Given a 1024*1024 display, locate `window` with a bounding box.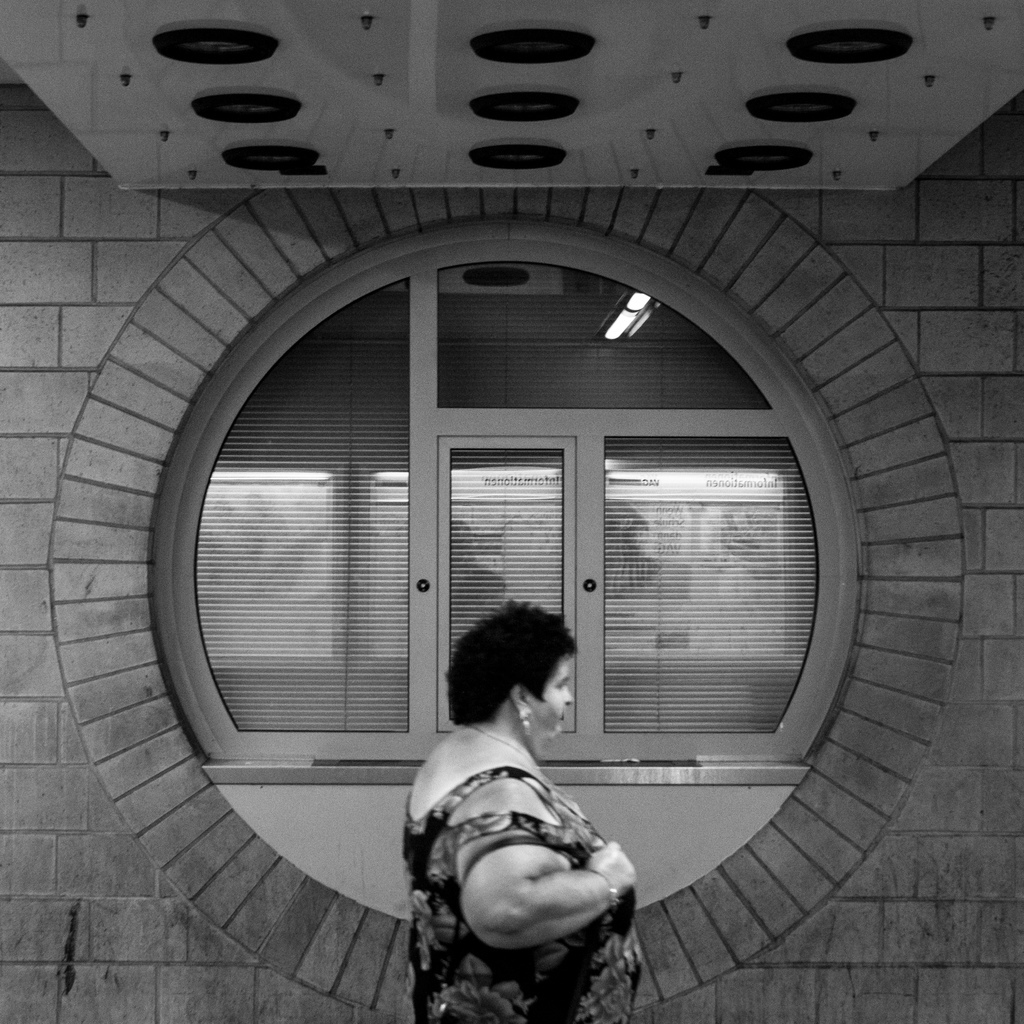
Located: left=604, top=442, right=826, bottom=735.
